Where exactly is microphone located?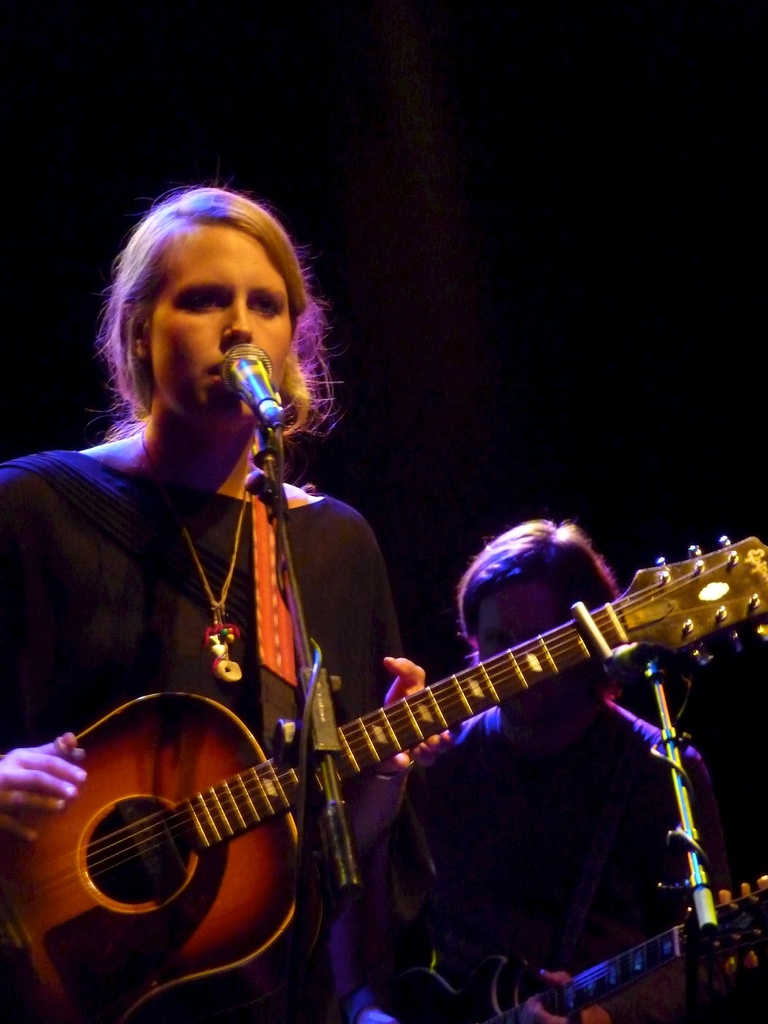
Its bounding box is 212,321,285,440.
